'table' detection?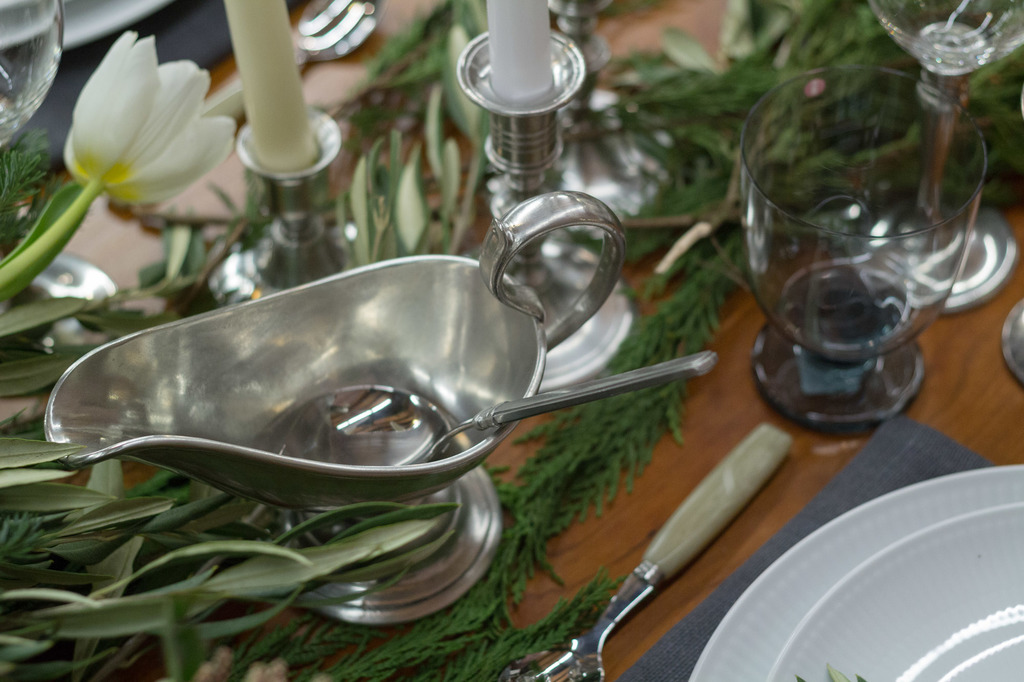
[0,0,1023,681]
